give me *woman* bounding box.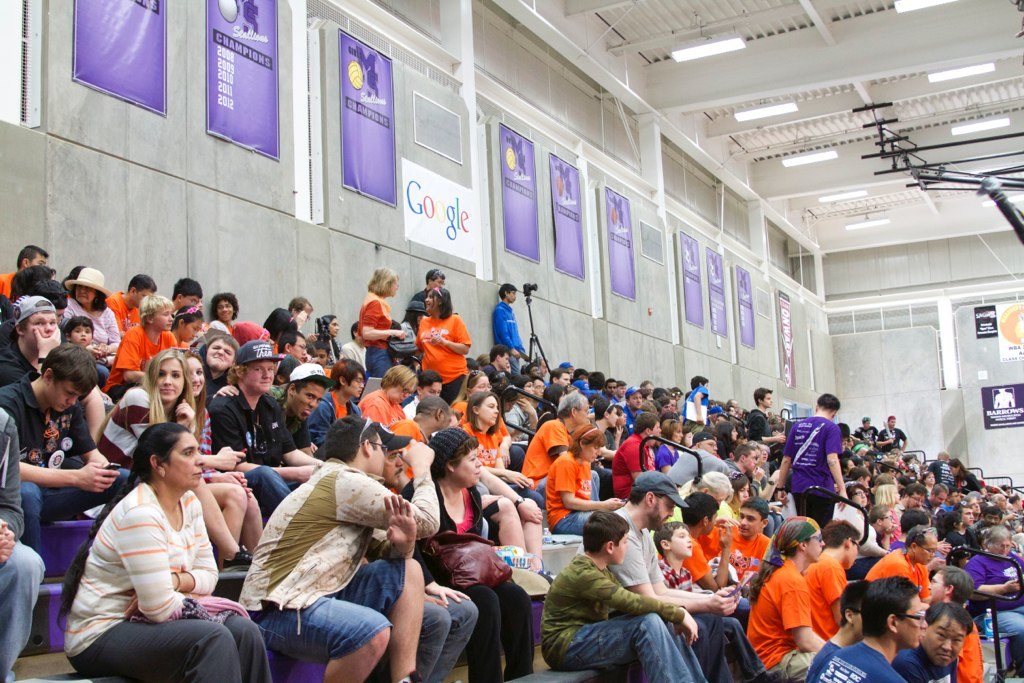
box(89, 348, 256, 568).
